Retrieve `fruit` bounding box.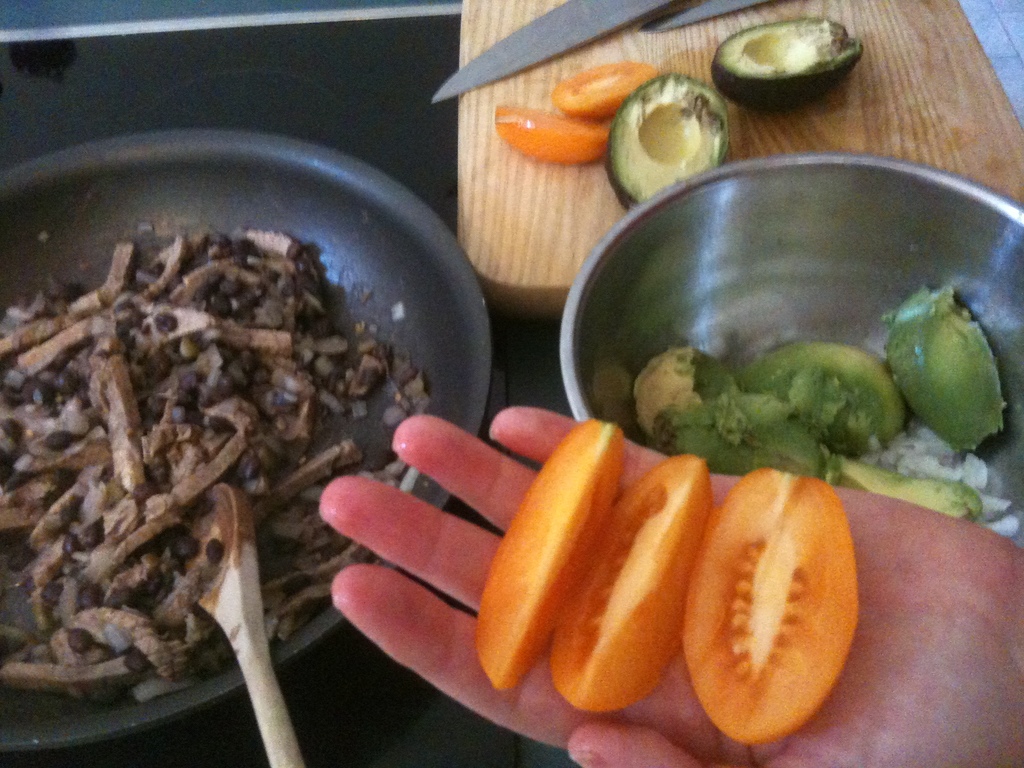
Bounding box: {"x1": 546, "y1": 66, "x2": 654, "y2": 116}.
